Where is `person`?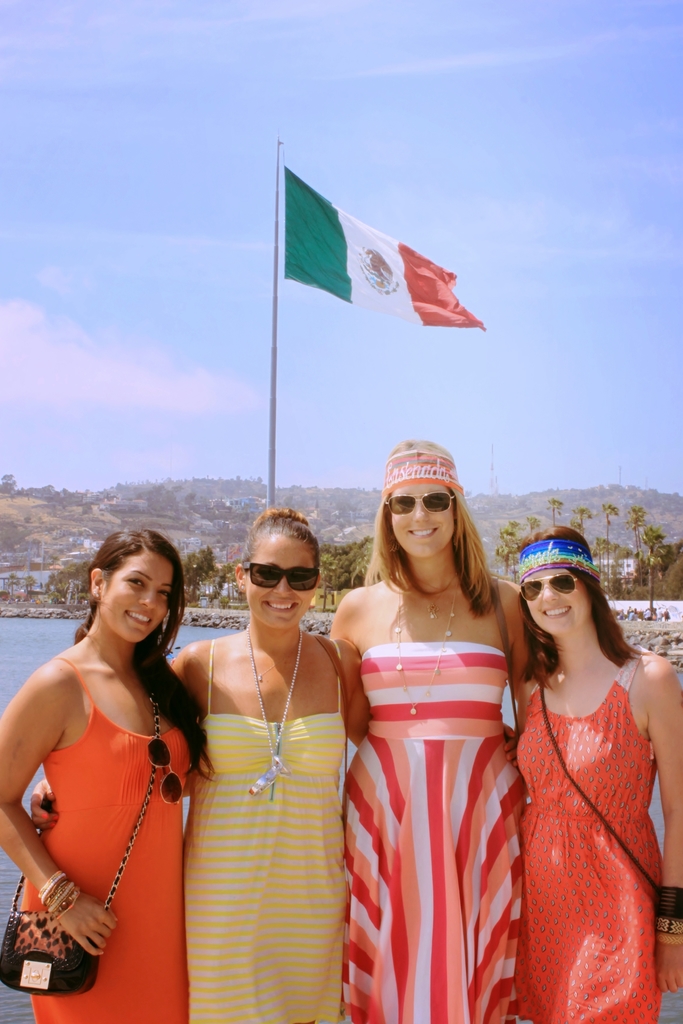
l=504, t=522, r=682, b=1023.
